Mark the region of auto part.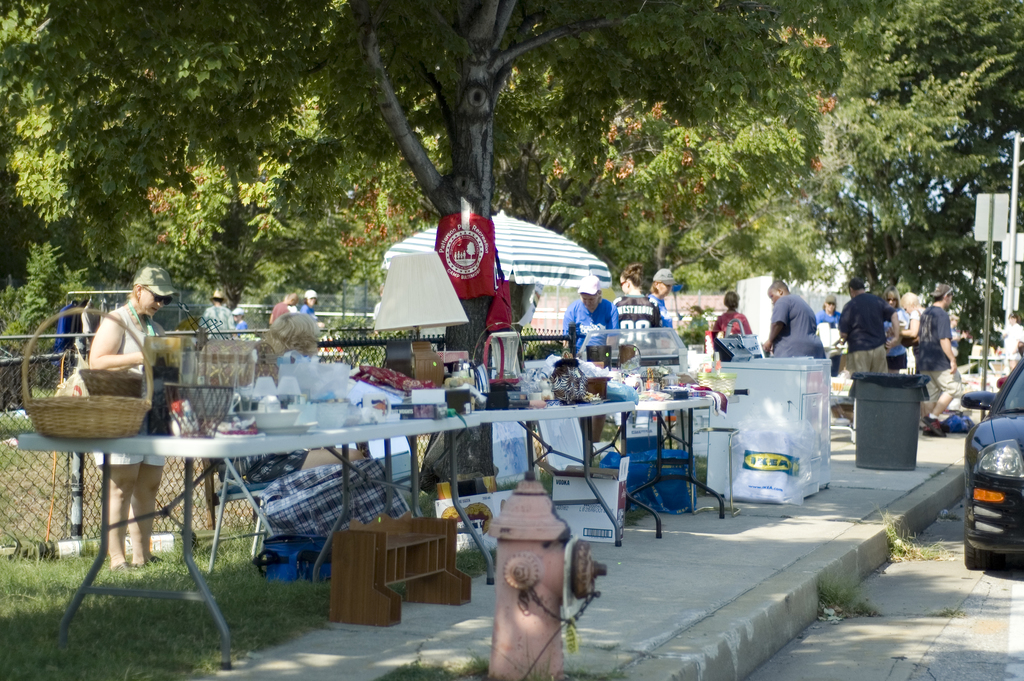
Region: bbox=[976, 438, 1023, 478].
